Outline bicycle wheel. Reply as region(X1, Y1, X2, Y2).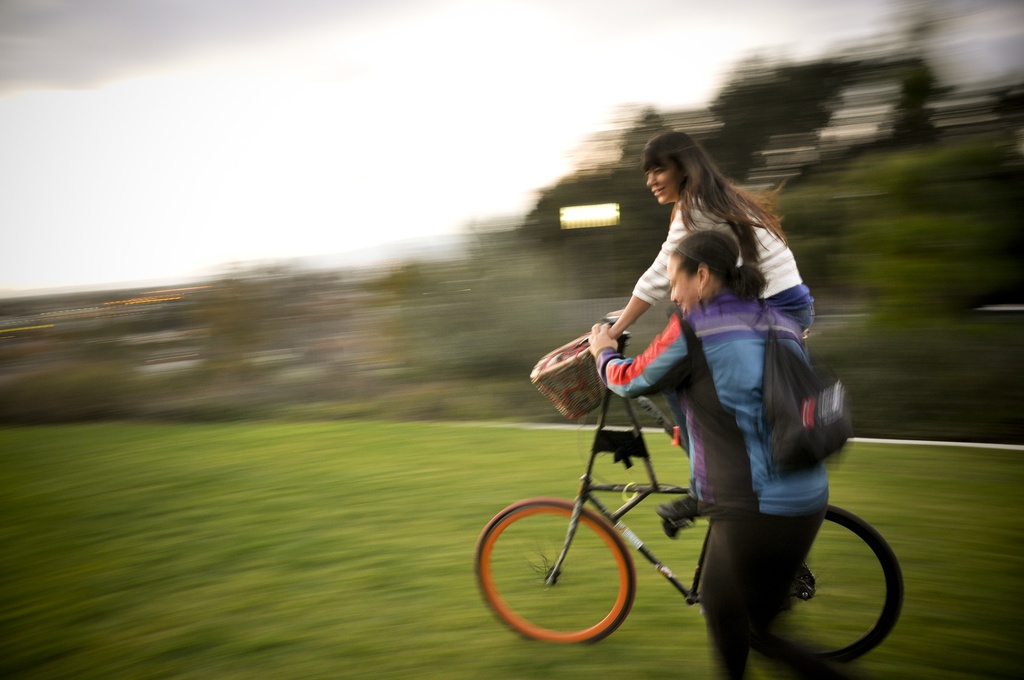
region(745, 502, 906, 670).
